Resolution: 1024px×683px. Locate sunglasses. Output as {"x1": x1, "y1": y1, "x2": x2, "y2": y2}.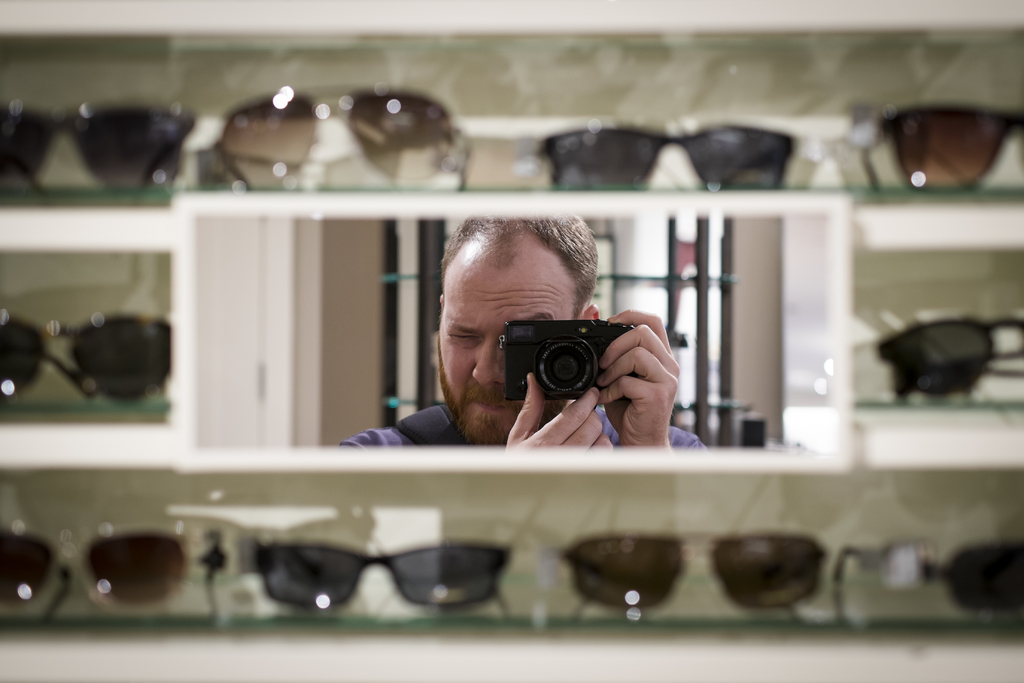
{"x1": 0, "y1": 317, "x2": 172, "y2": 407}.
